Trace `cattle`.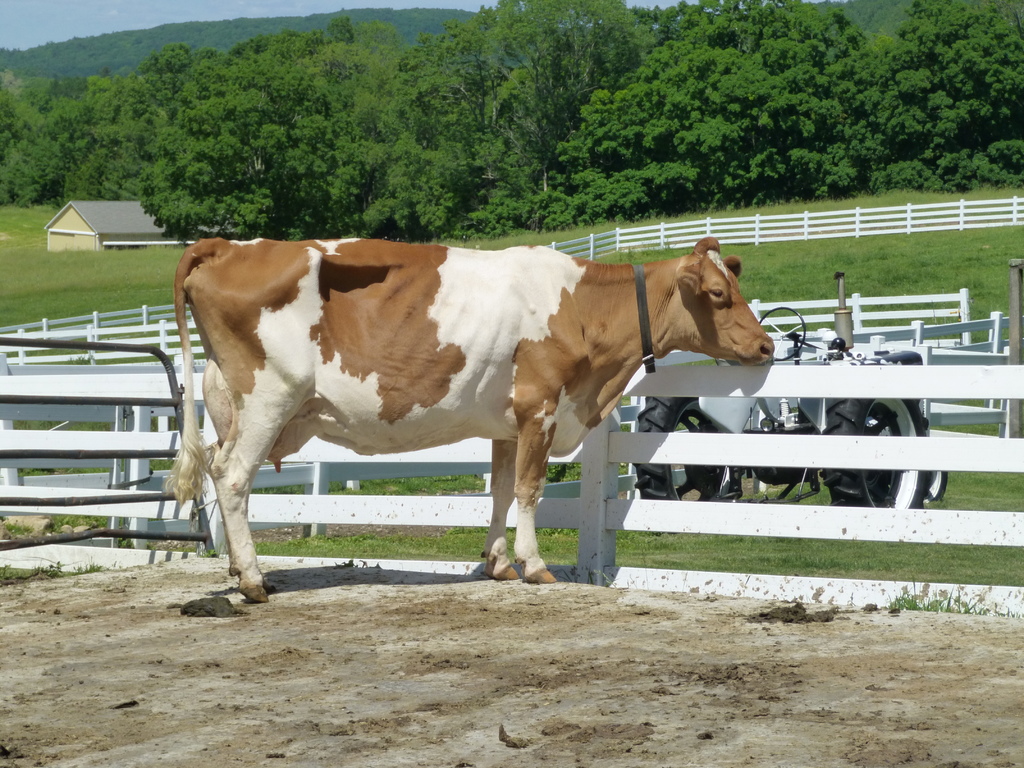
Traced to 140,211,792,600.
